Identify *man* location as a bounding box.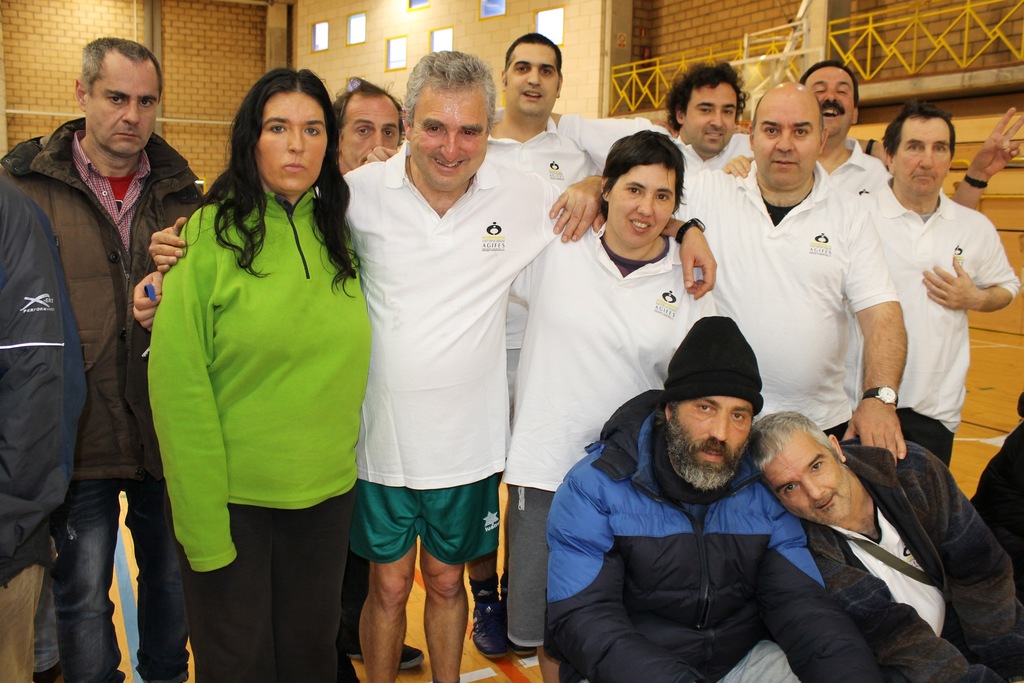
324, 82, 403, 179.
